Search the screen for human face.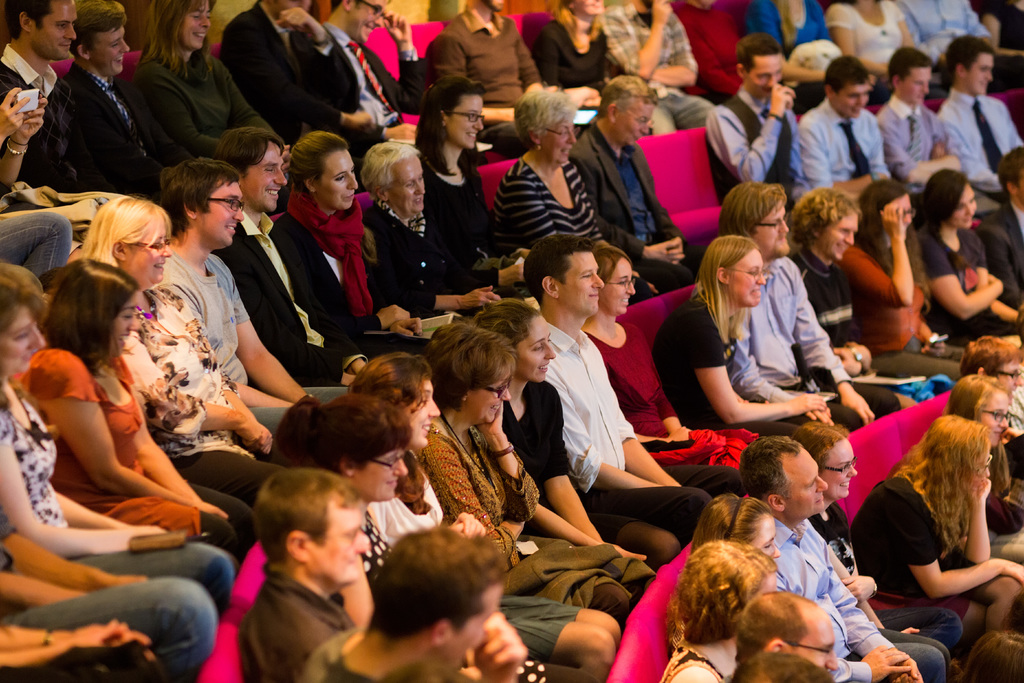
Found at {"x1": 831, "y1": 78, "x2": 868, "y2": 118}.
